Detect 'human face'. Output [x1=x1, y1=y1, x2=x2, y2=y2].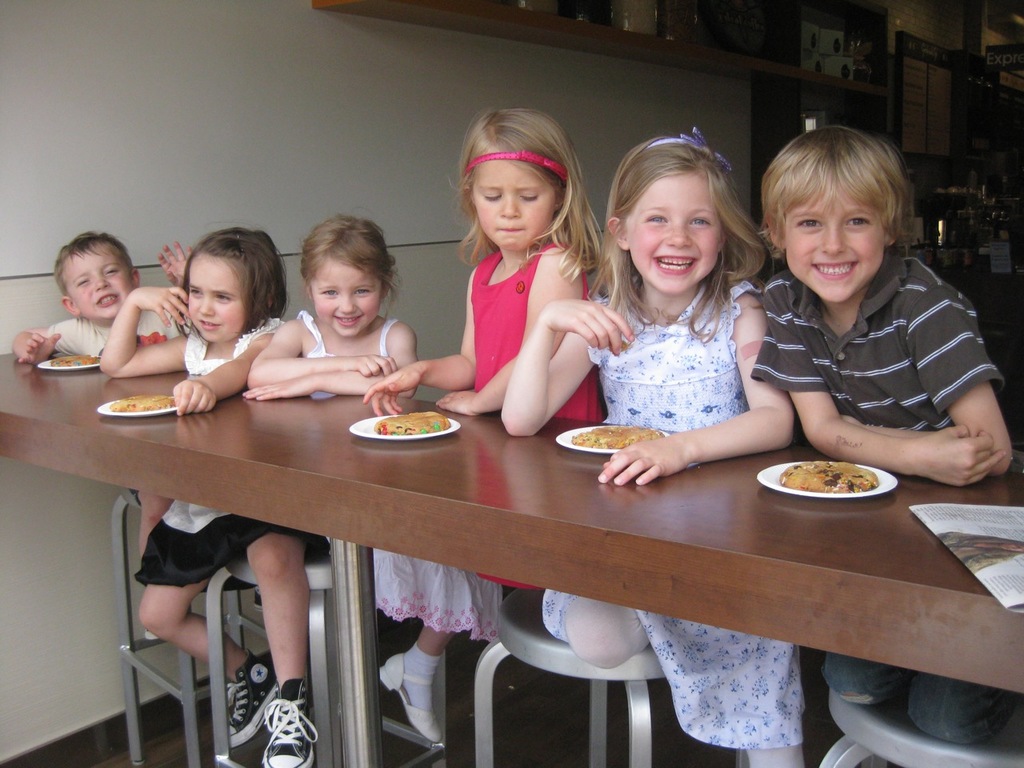
[x1=306, y1=260, x2=384, y2=330].
